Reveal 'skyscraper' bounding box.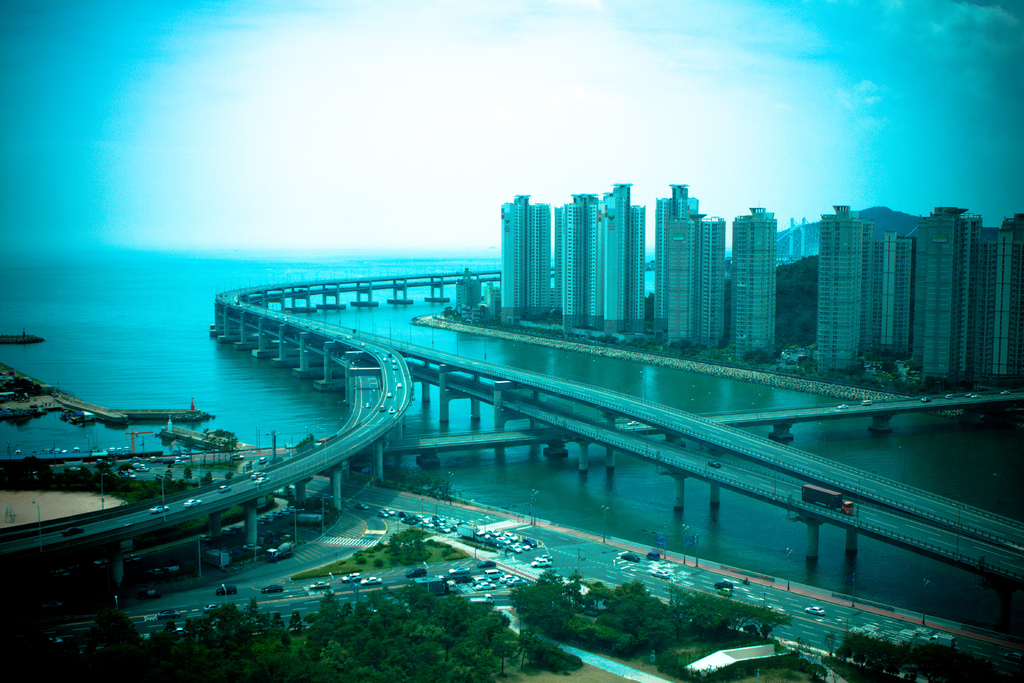
Revealed: locate(726, 206, 779, 352).
